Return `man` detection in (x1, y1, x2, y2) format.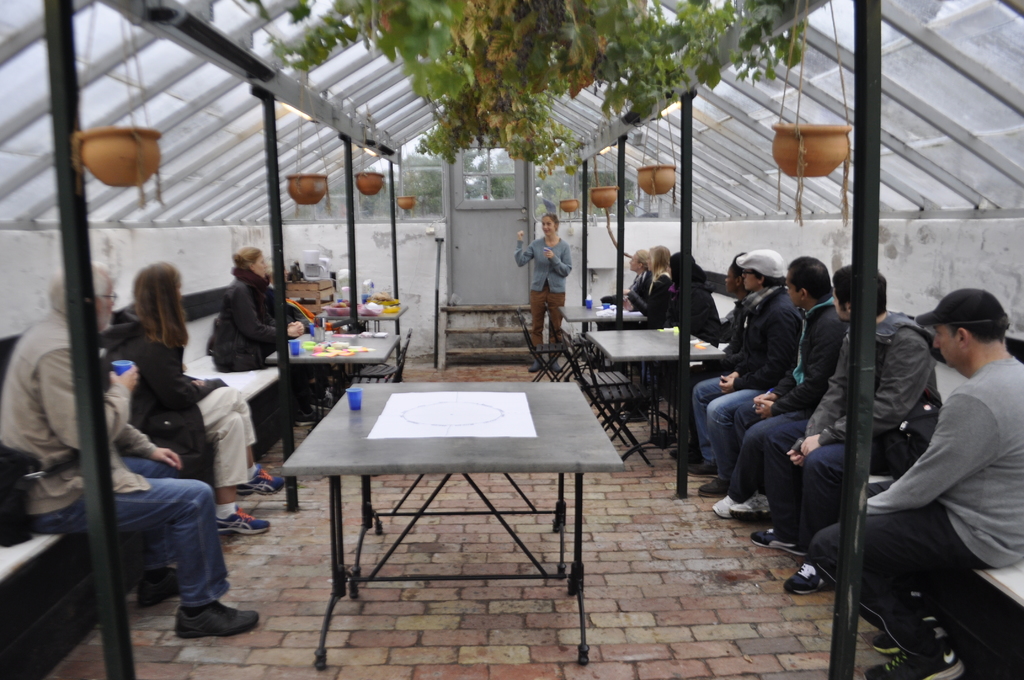
(690, 241, 798, 495).
